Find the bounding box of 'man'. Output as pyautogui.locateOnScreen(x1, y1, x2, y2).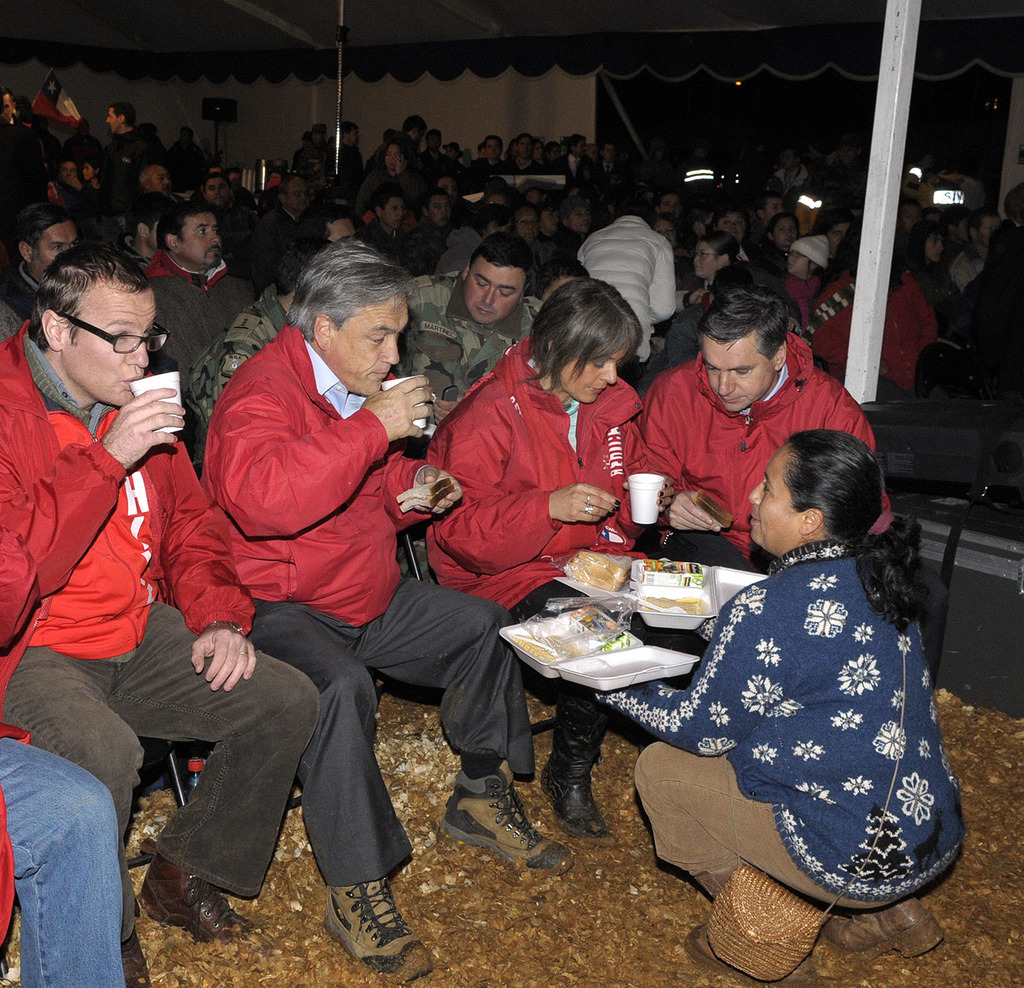
pyautogui.locateOnScreen(387, 227, 544, 584).
